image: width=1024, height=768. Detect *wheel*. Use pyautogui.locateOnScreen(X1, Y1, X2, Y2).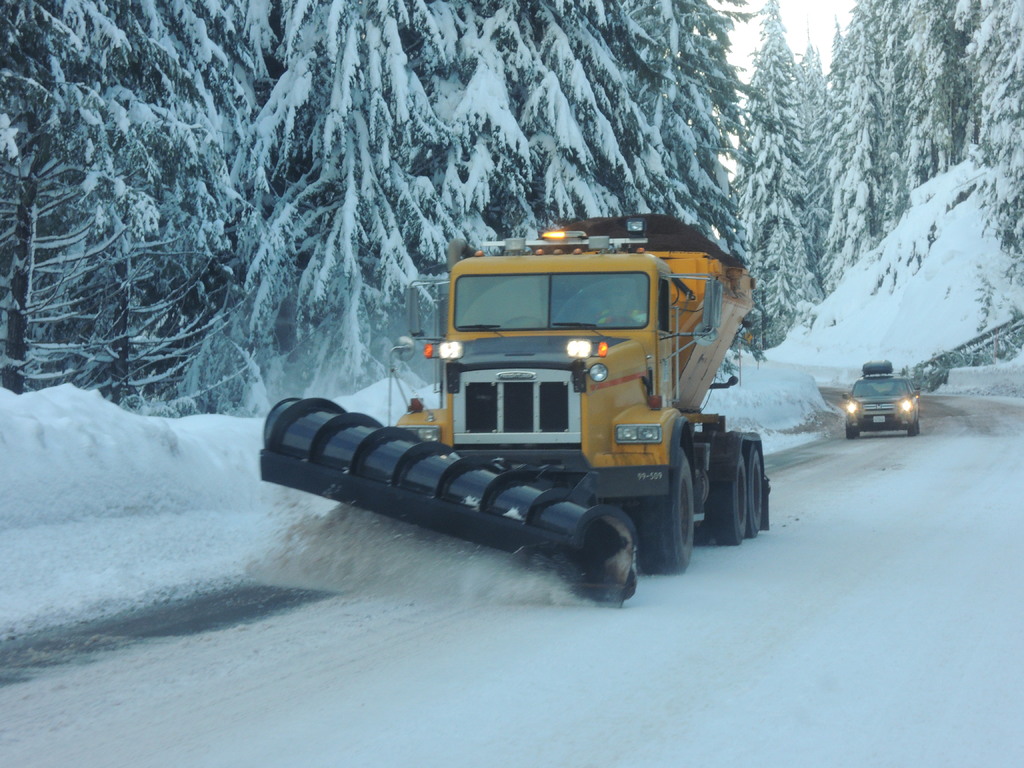
pyautogui.locateOnScreen(749, 447, 765, 534).
